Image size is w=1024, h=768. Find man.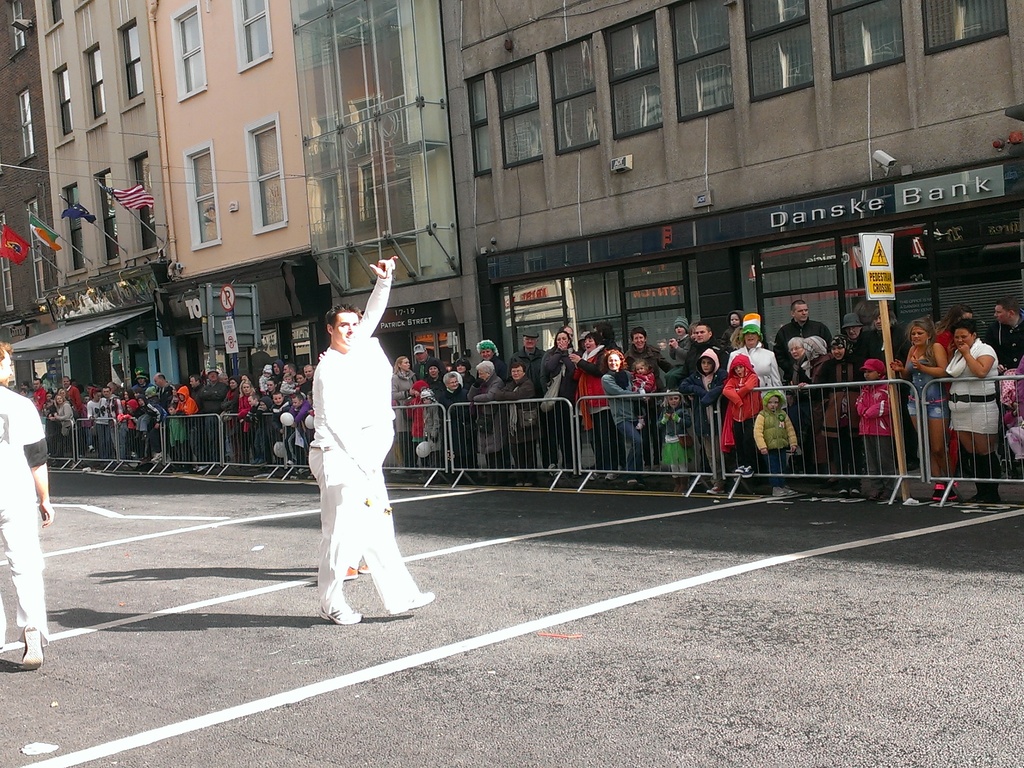
rect(203, 366, 225, 410).
